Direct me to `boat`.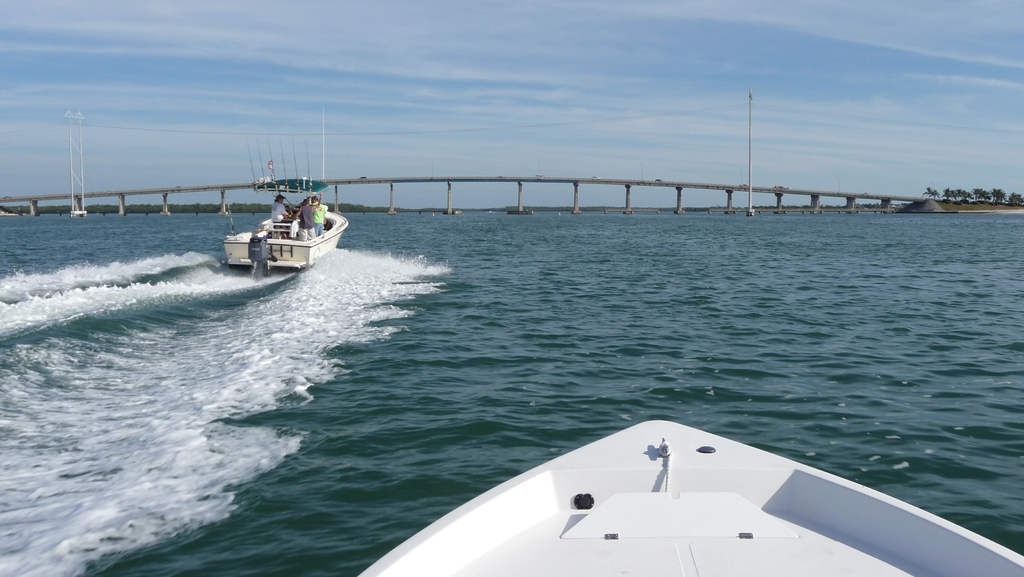
Direction: {"left": 355, "top": 423, "right": 988, "bottom": 561}.
